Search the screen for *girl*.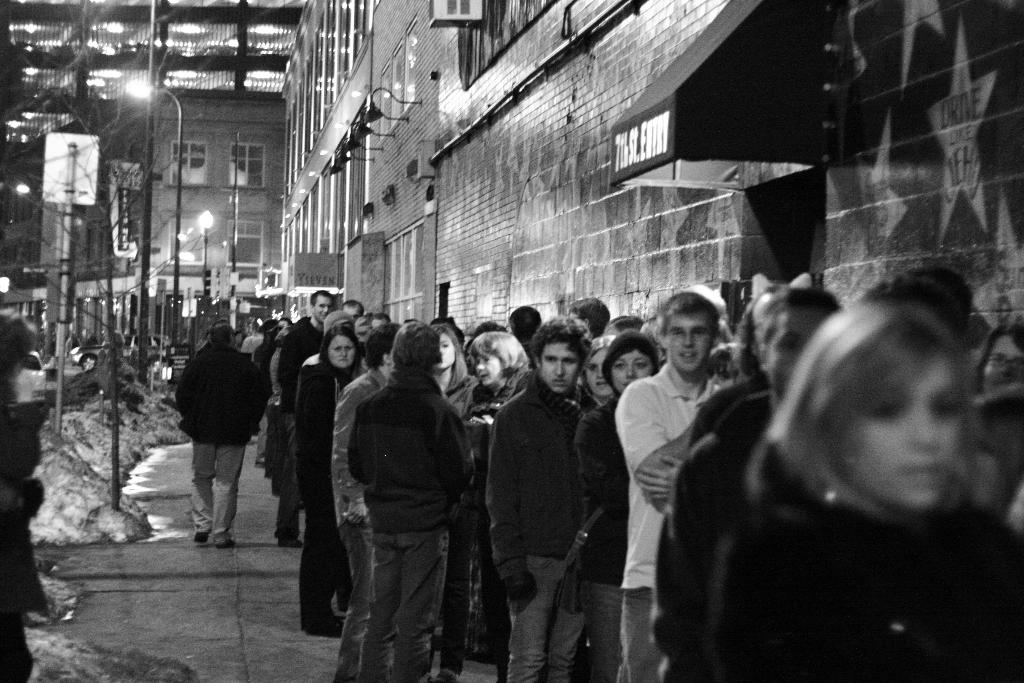
Found at bbox=(435, 322, 474, 403).
